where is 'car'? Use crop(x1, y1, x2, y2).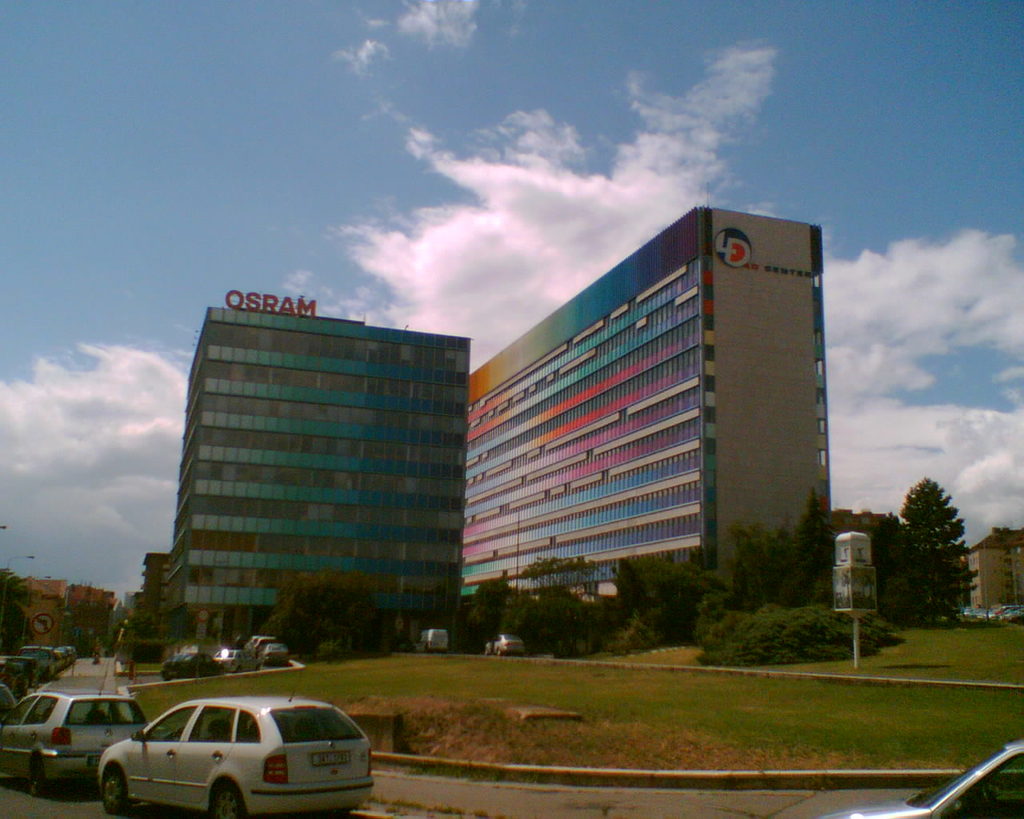
crop(818, 735, 1023, 818).
